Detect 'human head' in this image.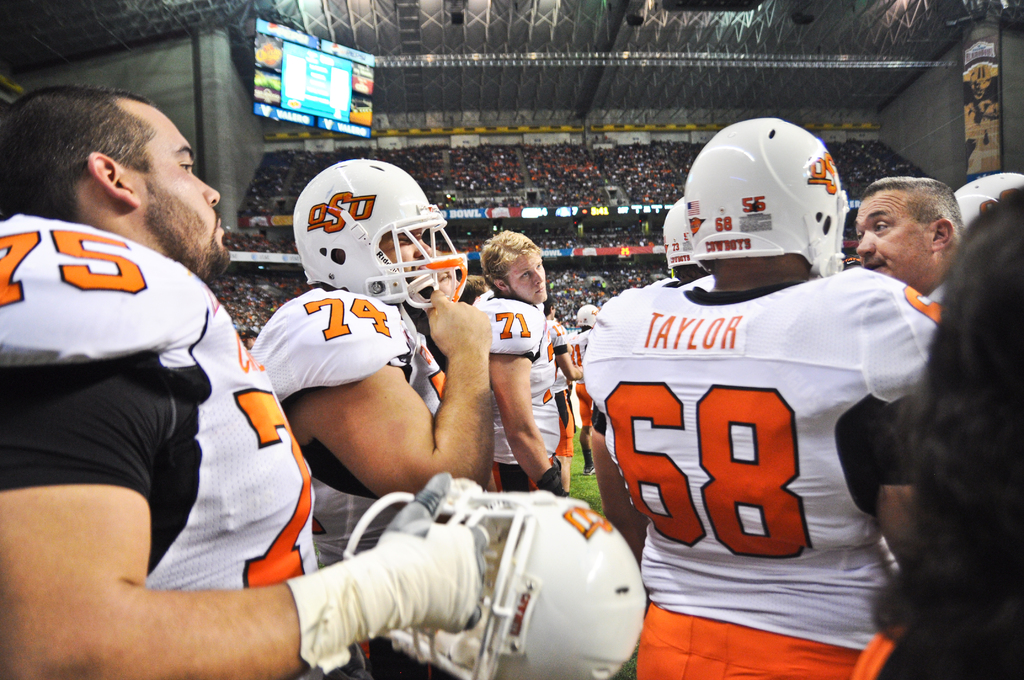
Detection: <region>575, 303, 595, 329</region>.
